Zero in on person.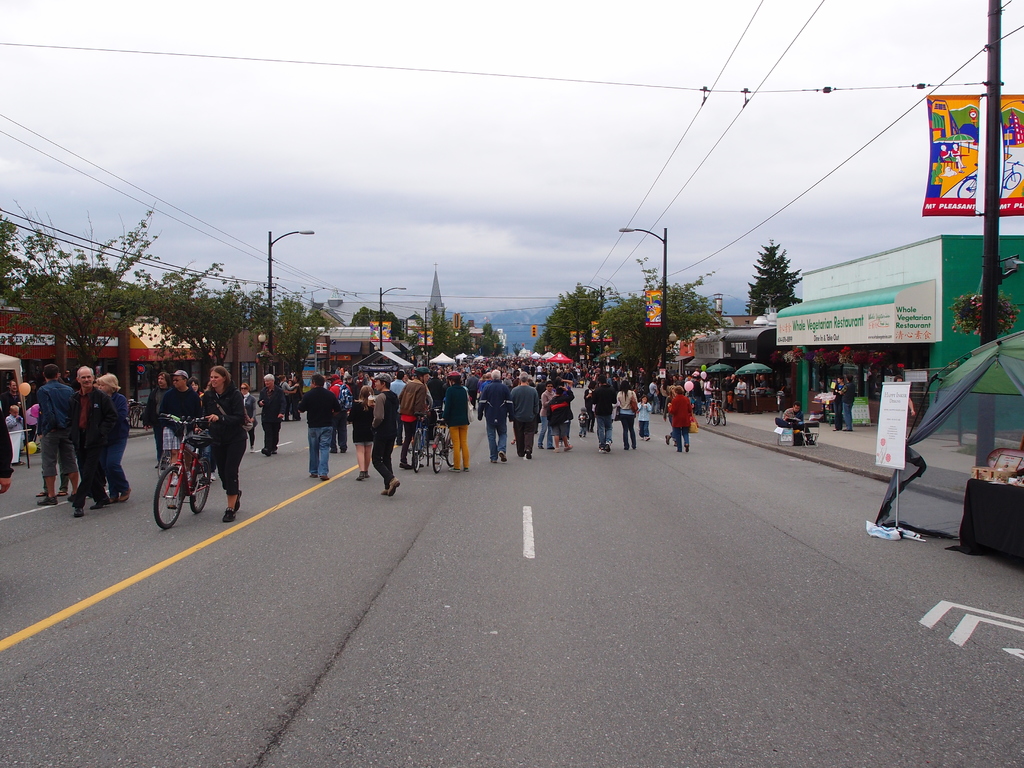
Zeroed in: <box>589,376,616,447</box>.
